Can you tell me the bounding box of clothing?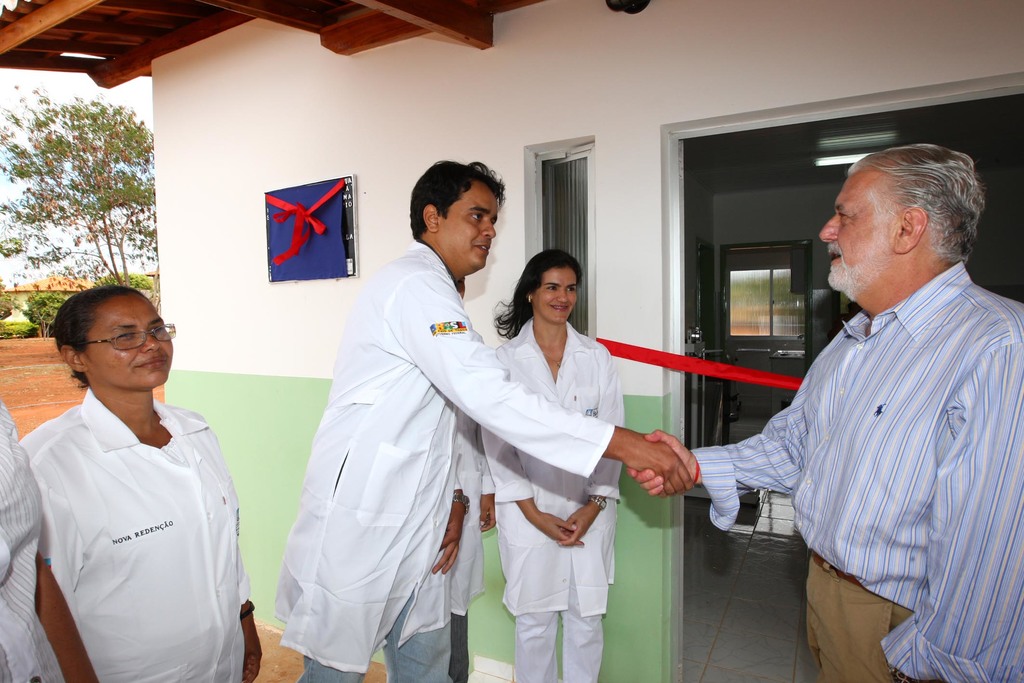
(694,255,1023,682).
